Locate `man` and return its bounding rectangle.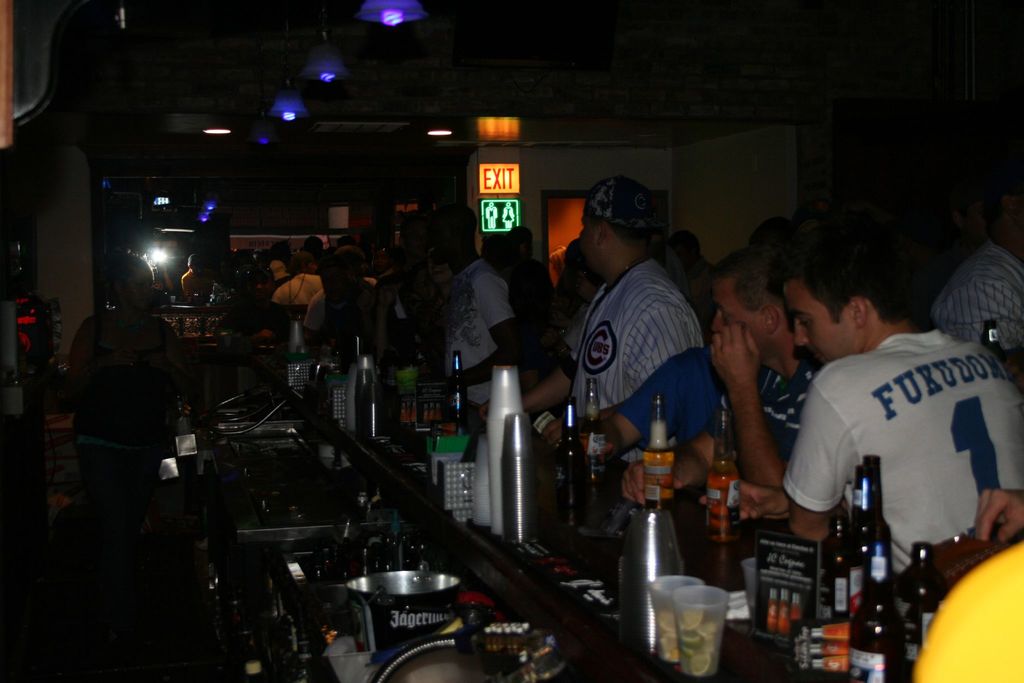
(435,215,514,422).
